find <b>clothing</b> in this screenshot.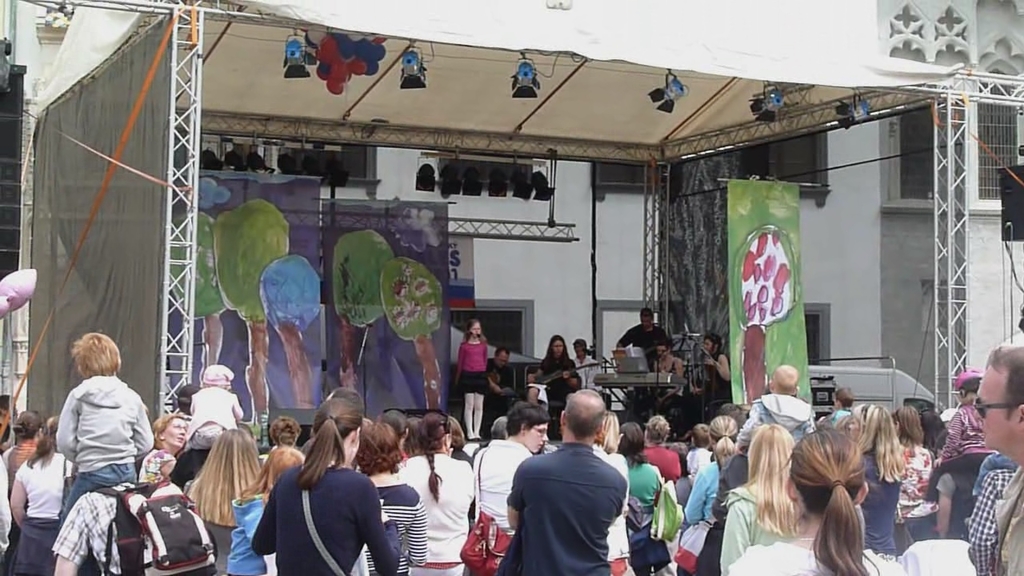
The bounding box for <b>clothing</b> is bbox(454, 338, 490, 397).
